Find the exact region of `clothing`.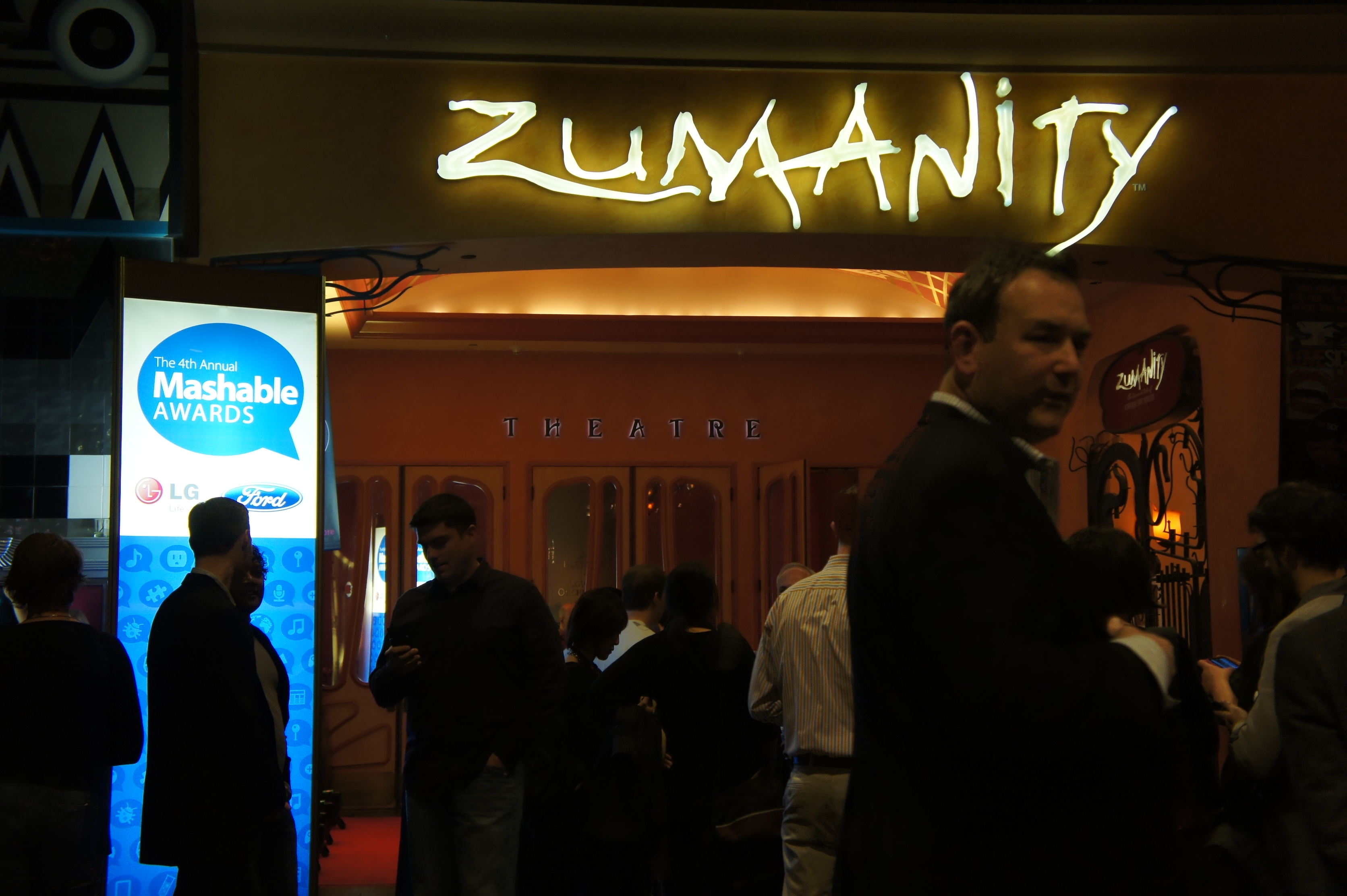
Exact region: BBox(151, 225, 224, 361).
